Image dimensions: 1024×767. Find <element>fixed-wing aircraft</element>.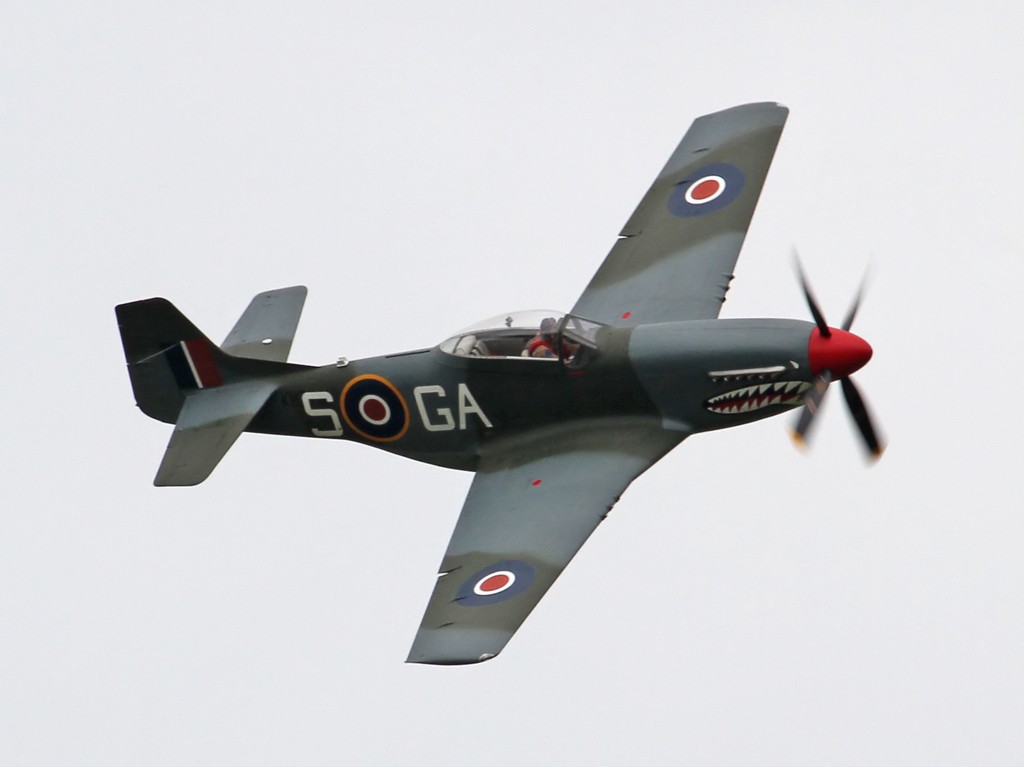
114, 98, 884, 665.
